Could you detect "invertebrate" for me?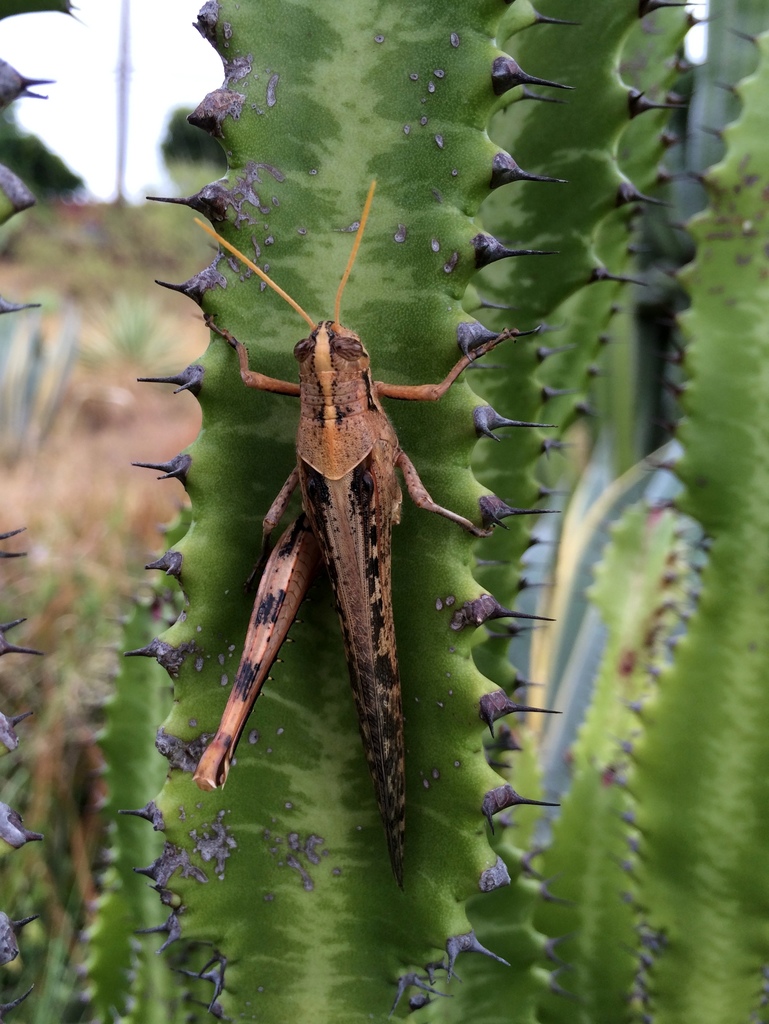
Detection result: l=195, t=171, r=517, b=886.
